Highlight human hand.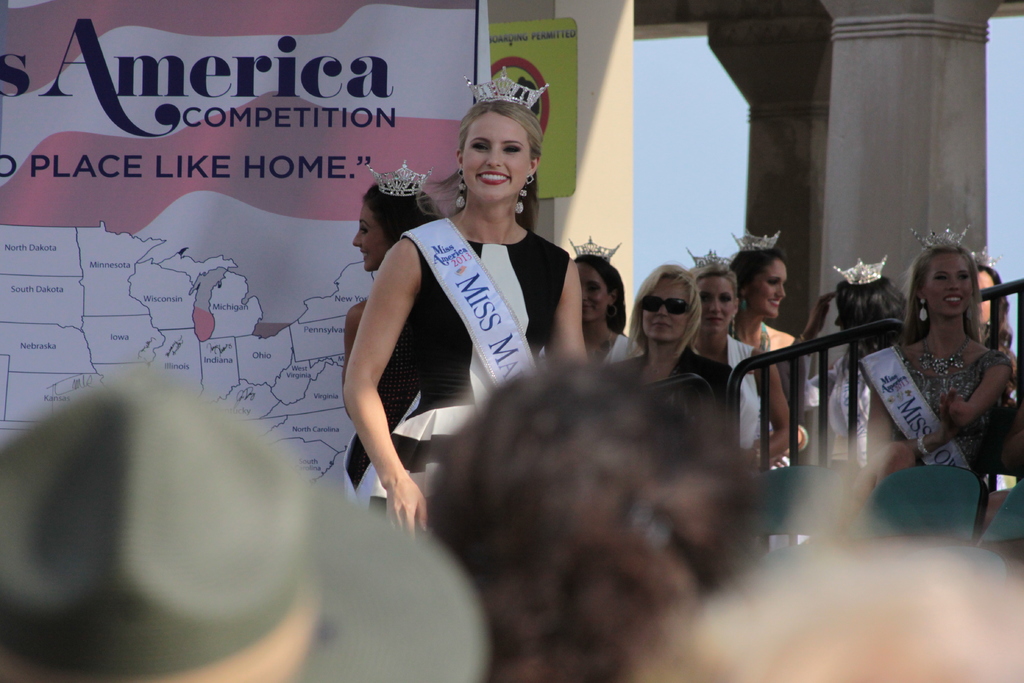
Highlighted region: crop(878, 437, 916, 459).
